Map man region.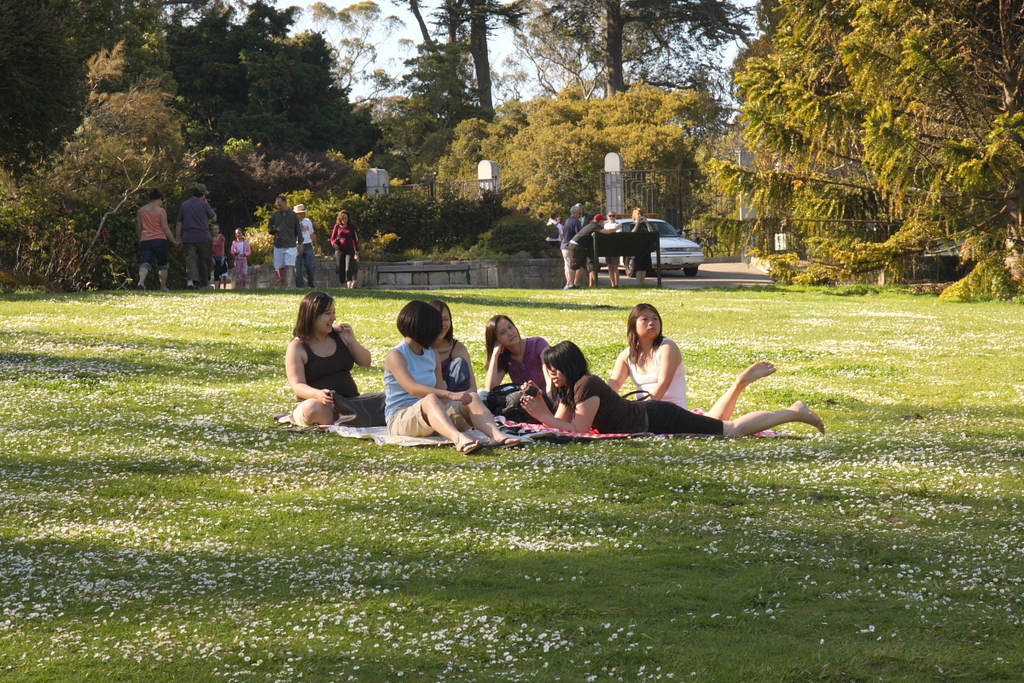
Mapped to [564, 214, 602, 288].
